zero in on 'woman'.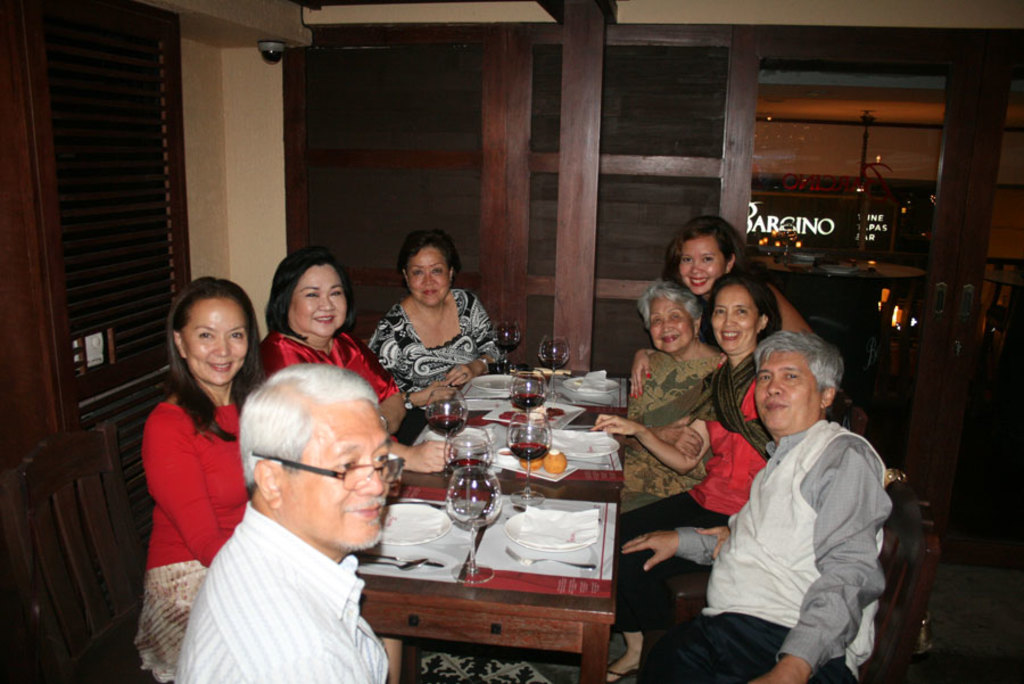
Zeroed in: box(619, 273, 721, 521).
